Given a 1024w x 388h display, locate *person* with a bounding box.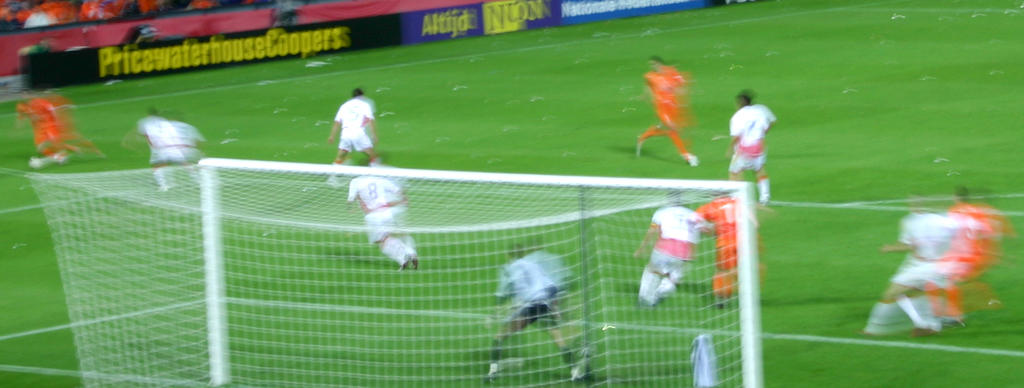
Located: 488/236/589/387.
